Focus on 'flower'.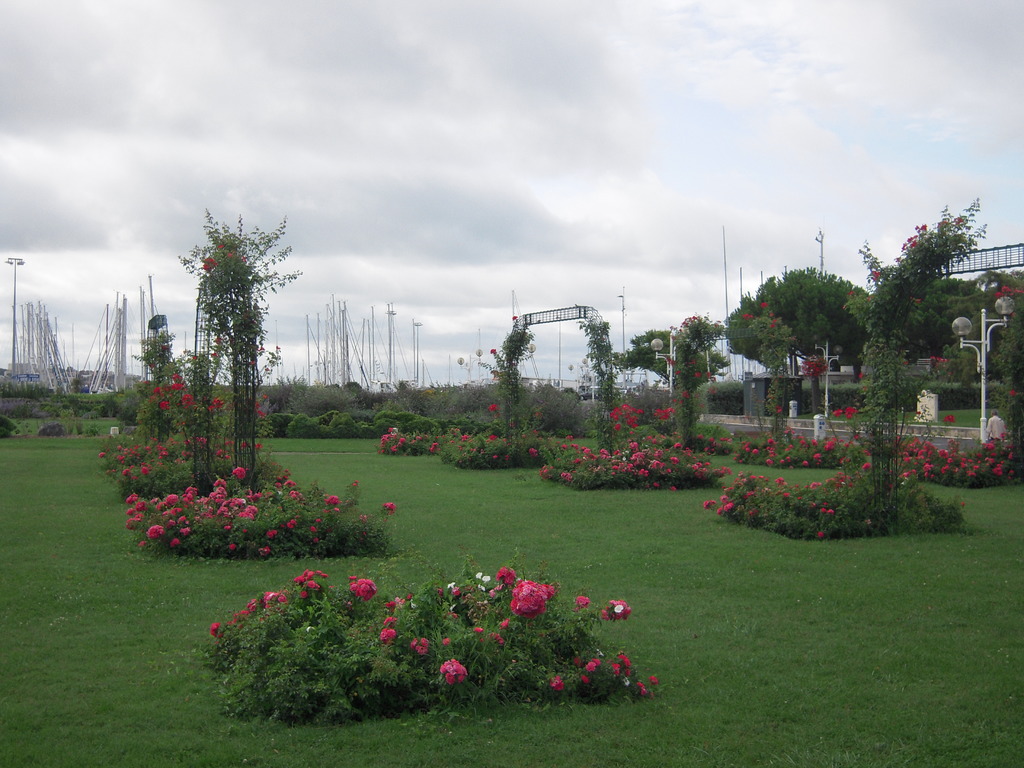
Focused at Rect(690, 455, 700, 470).
